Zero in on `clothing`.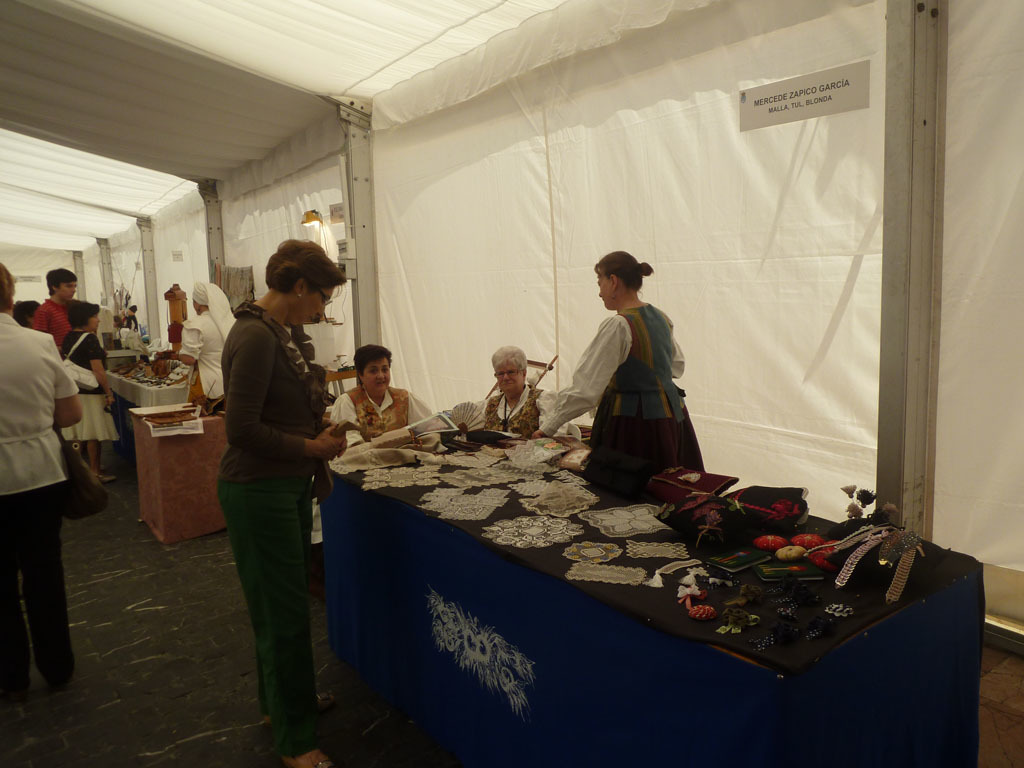
Zeroed in: bbox(60, 329, 123, 443).
